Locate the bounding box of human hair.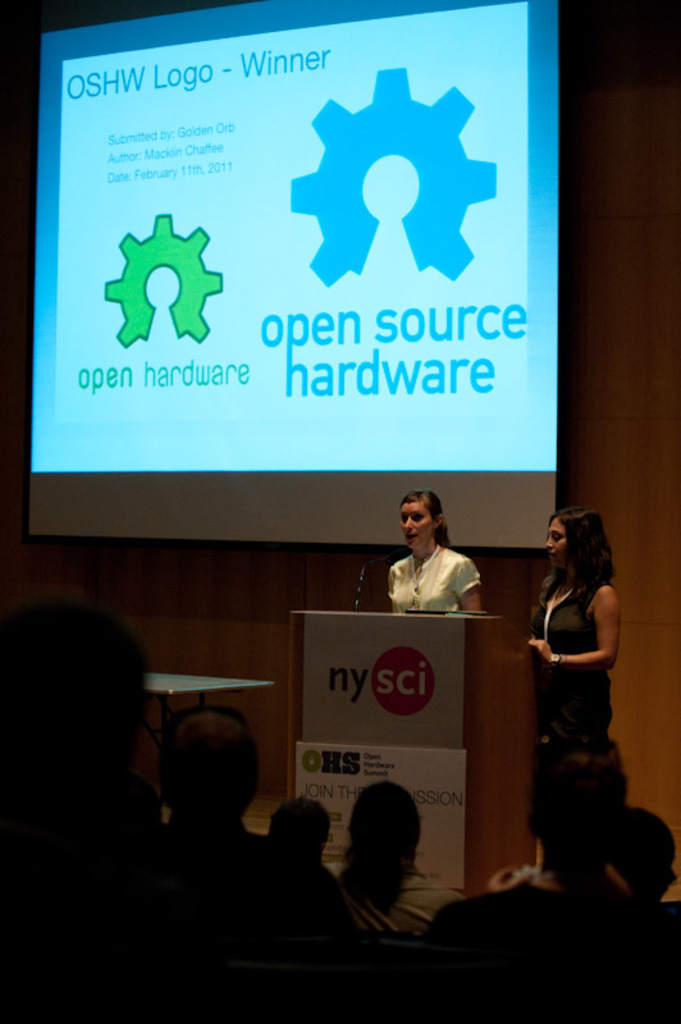
Bounding box: 402,490,453,549.
